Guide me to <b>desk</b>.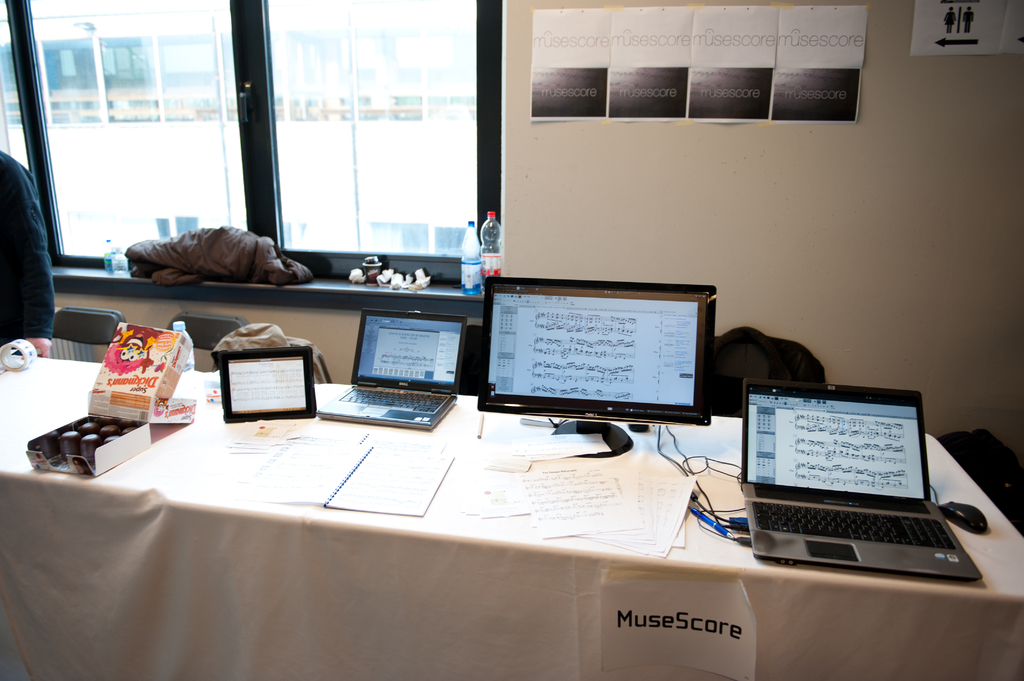
Guidance: crop(0, 359, 1023, 680).
